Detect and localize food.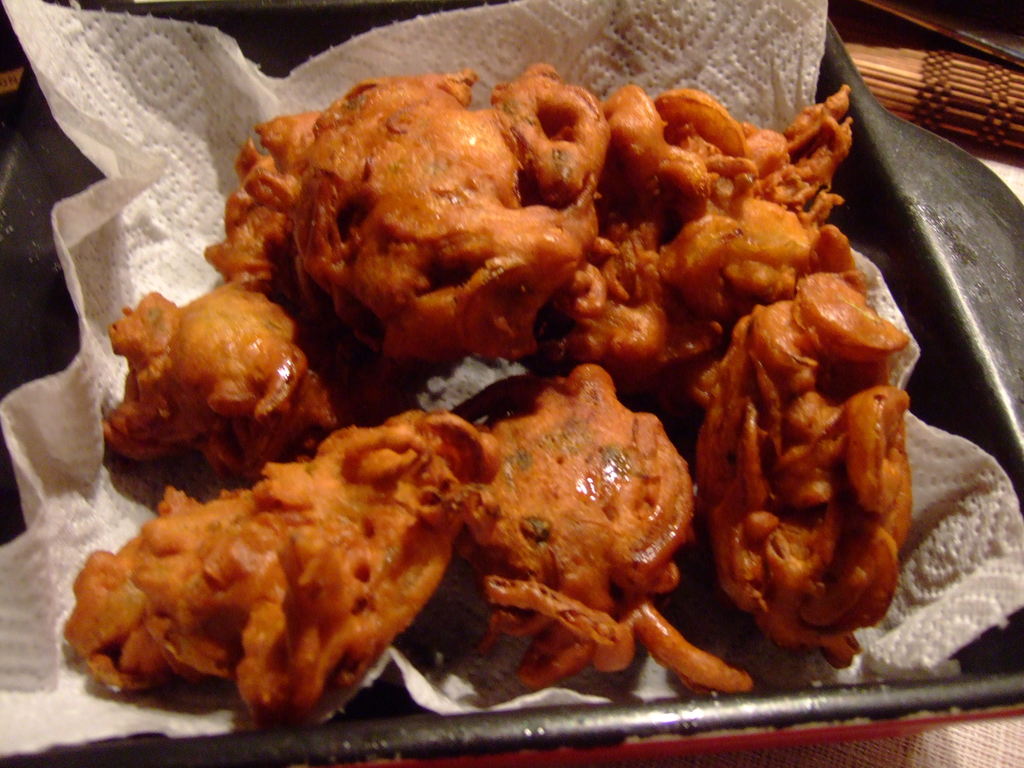
Localized at (left=53, top=64, right=929, bottom=732).
